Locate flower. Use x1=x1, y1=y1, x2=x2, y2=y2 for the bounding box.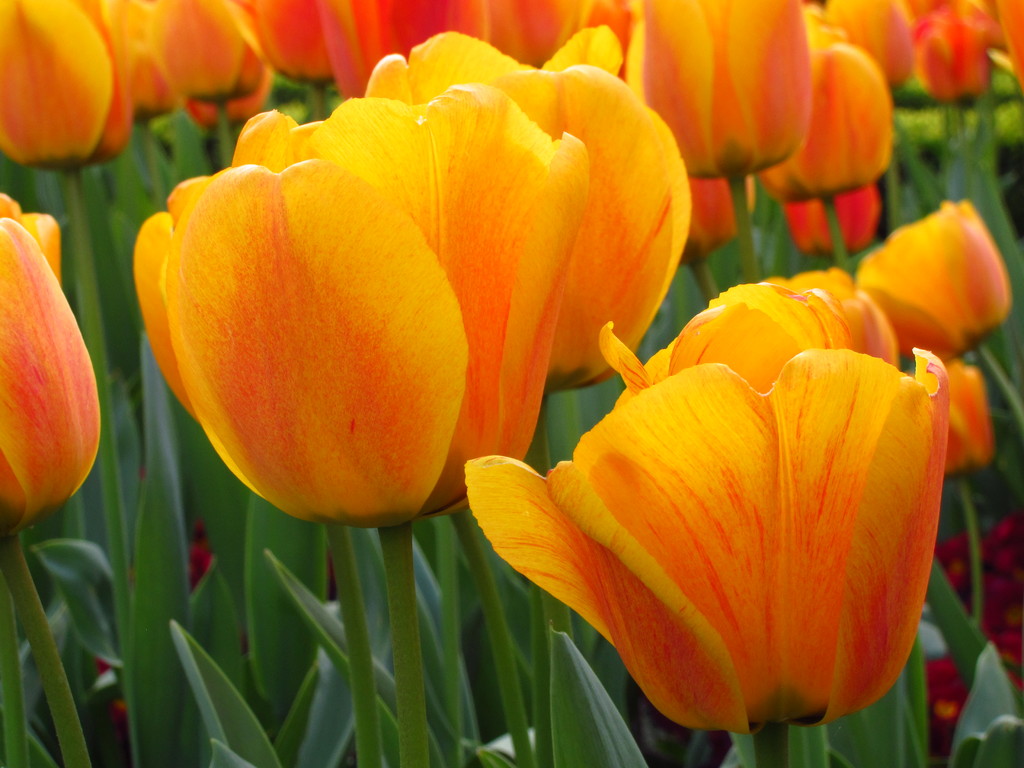
x1=340, y1=0, x2=480, y2=98.
